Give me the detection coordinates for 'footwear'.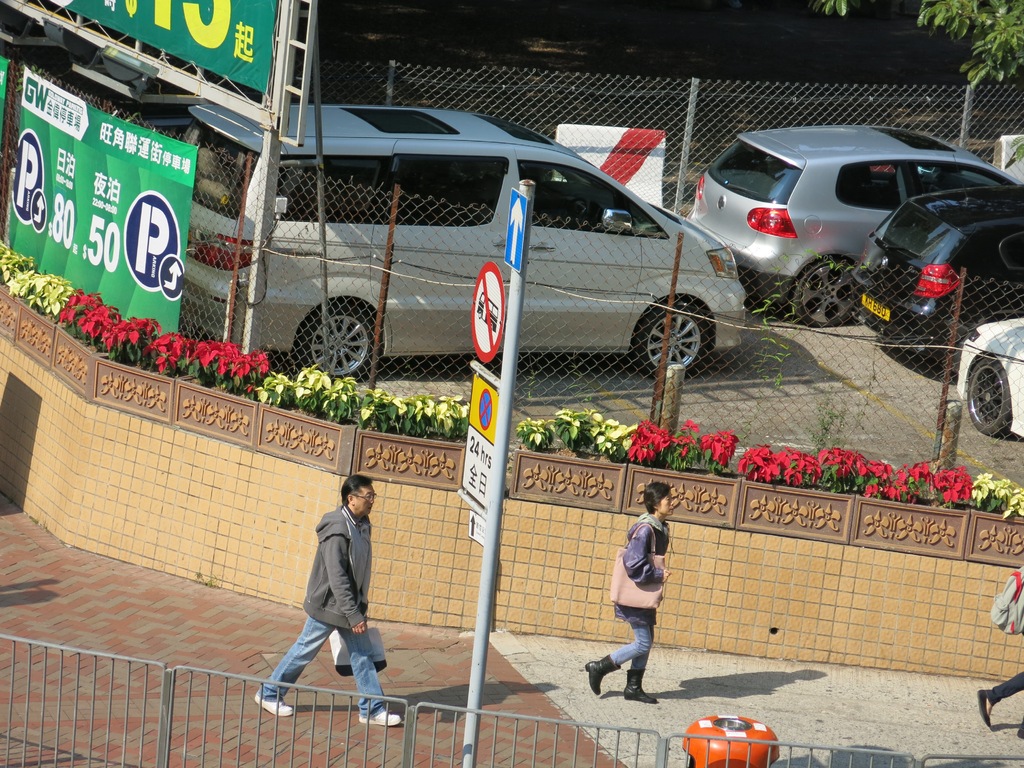
253,691,295,717.
